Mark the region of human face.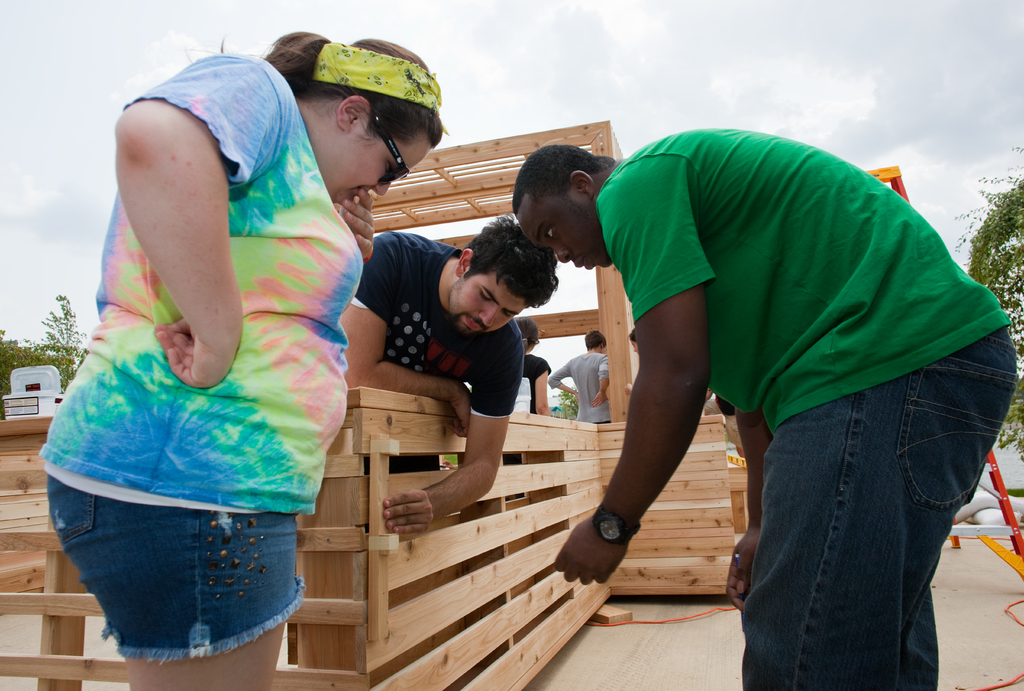
Region: 516/192/616/270.
